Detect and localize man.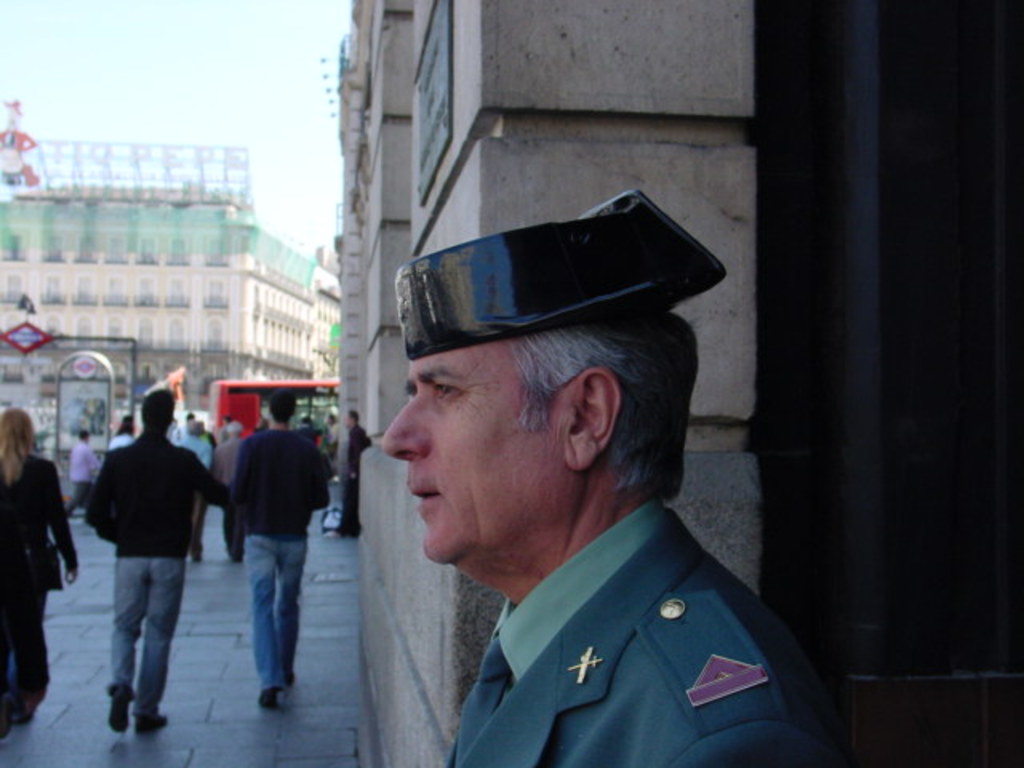
Localized at box(365, 229, 848, 766).
